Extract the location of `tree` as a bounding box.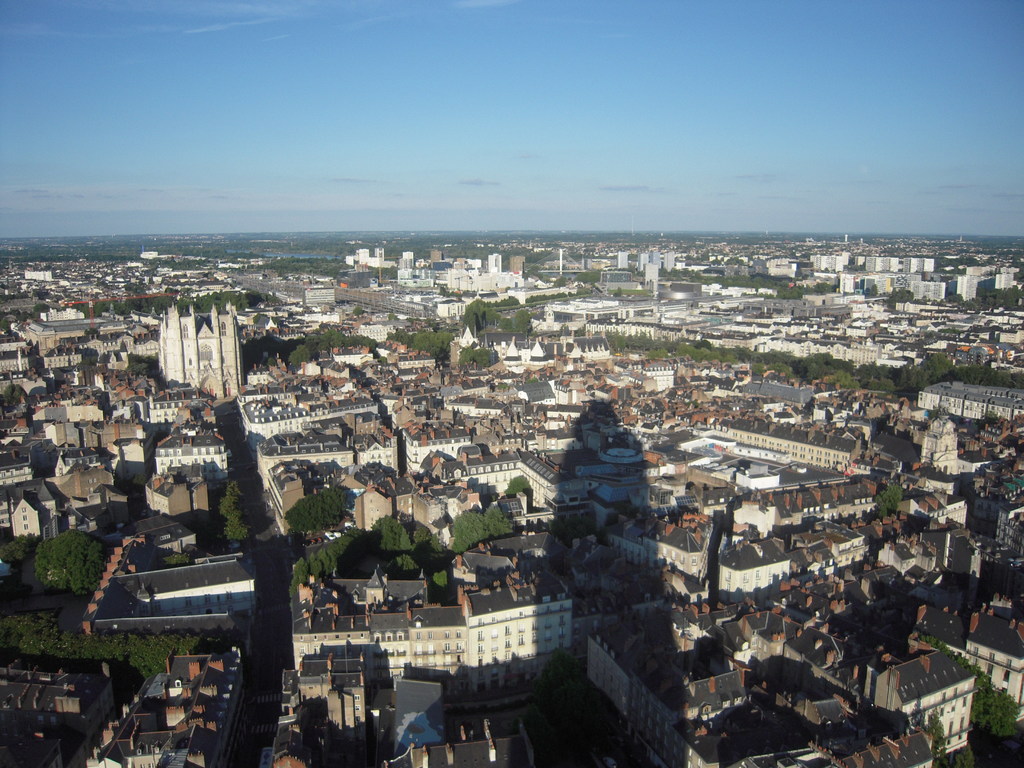
crop(877, 483, 900, 513).
